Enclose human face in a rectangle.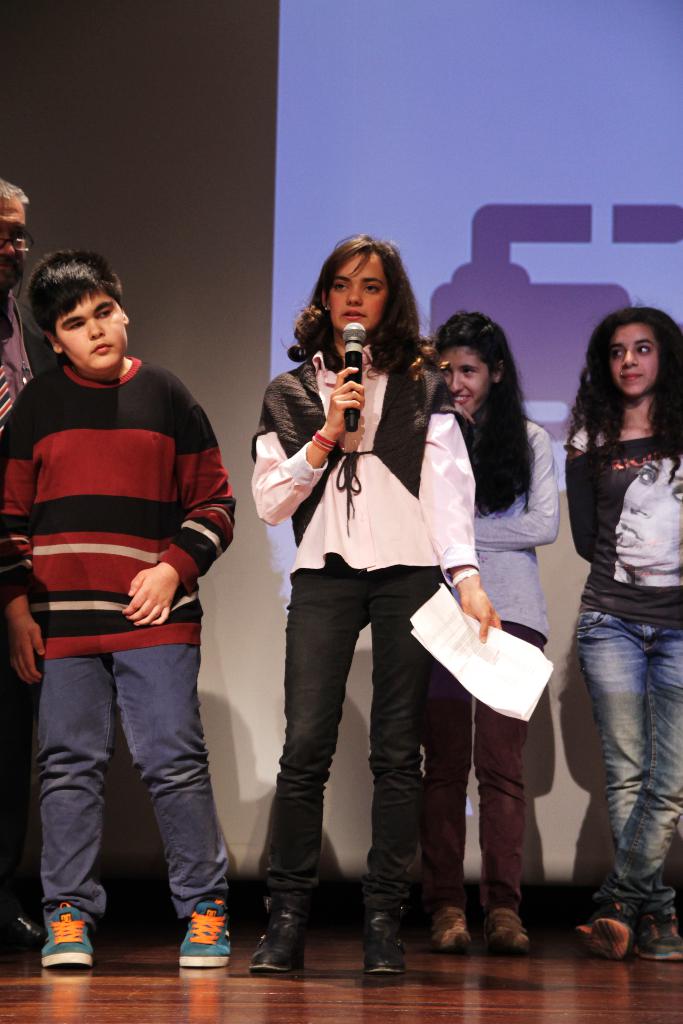
<bbox>606, 321, 657, 398</bbox>.
